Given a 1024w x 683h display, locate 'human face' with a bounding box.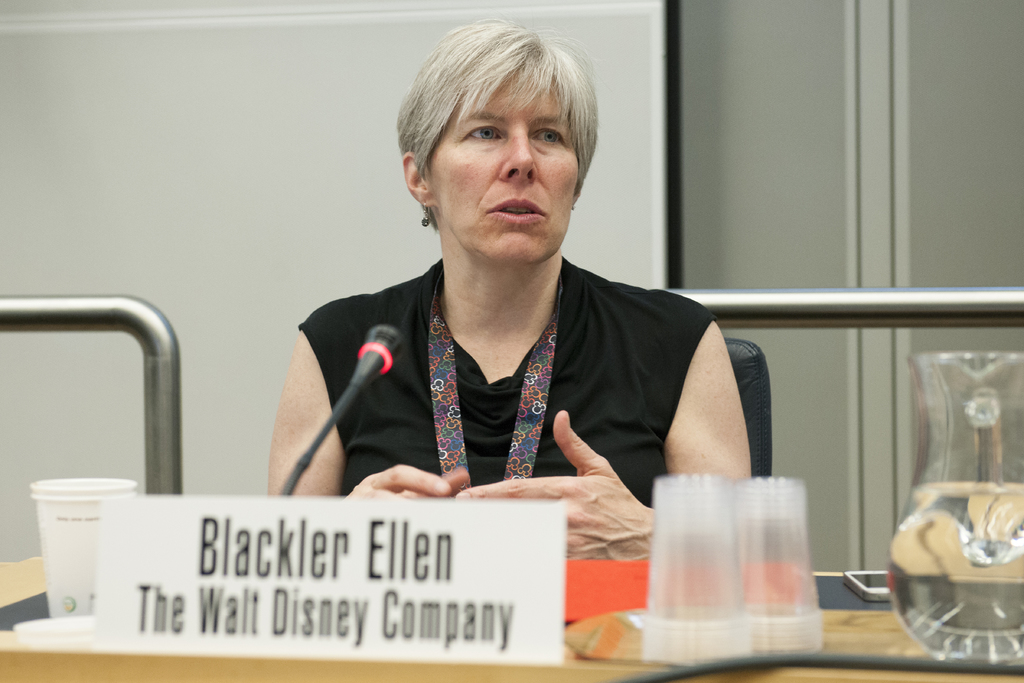
Located: detection(429, 72, 579, 266).
